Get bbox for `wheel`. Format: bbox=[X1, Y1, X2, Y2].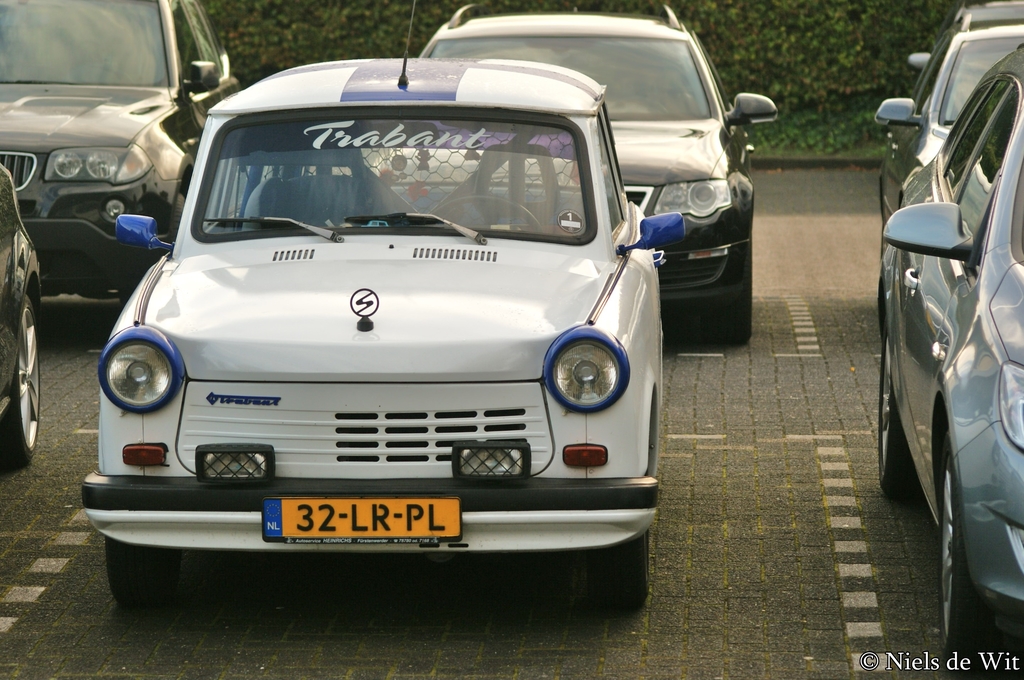
bbox=[0, 296, 41, 465].
